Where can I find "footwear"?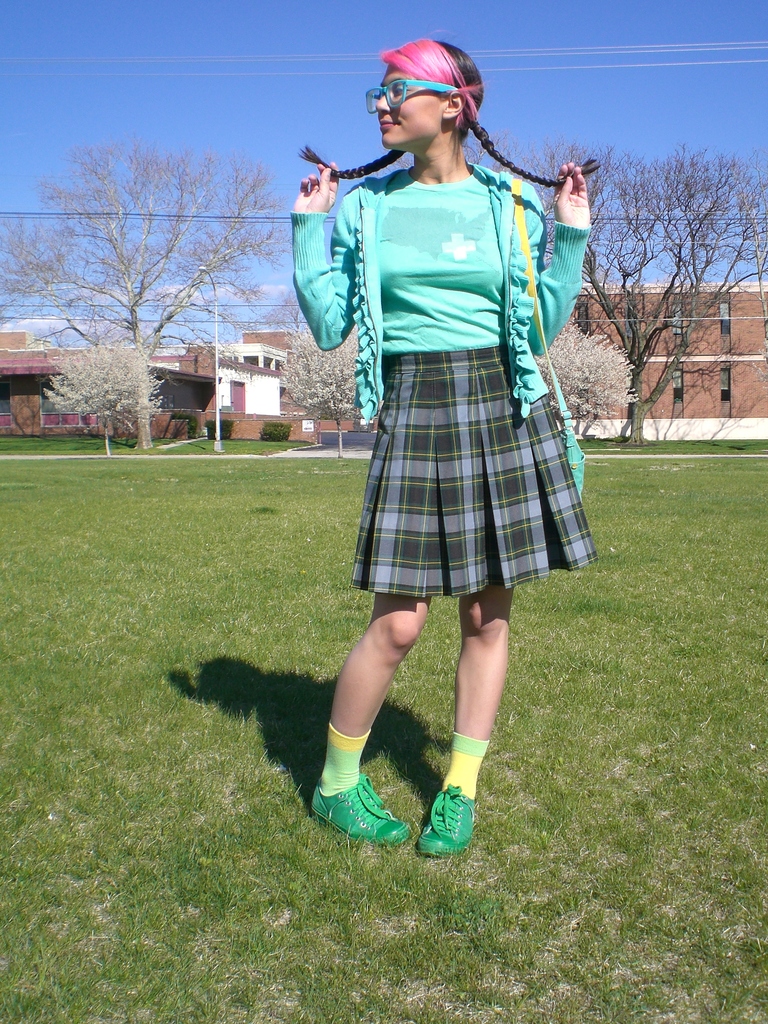
You can find it at 310/740/417/854.
